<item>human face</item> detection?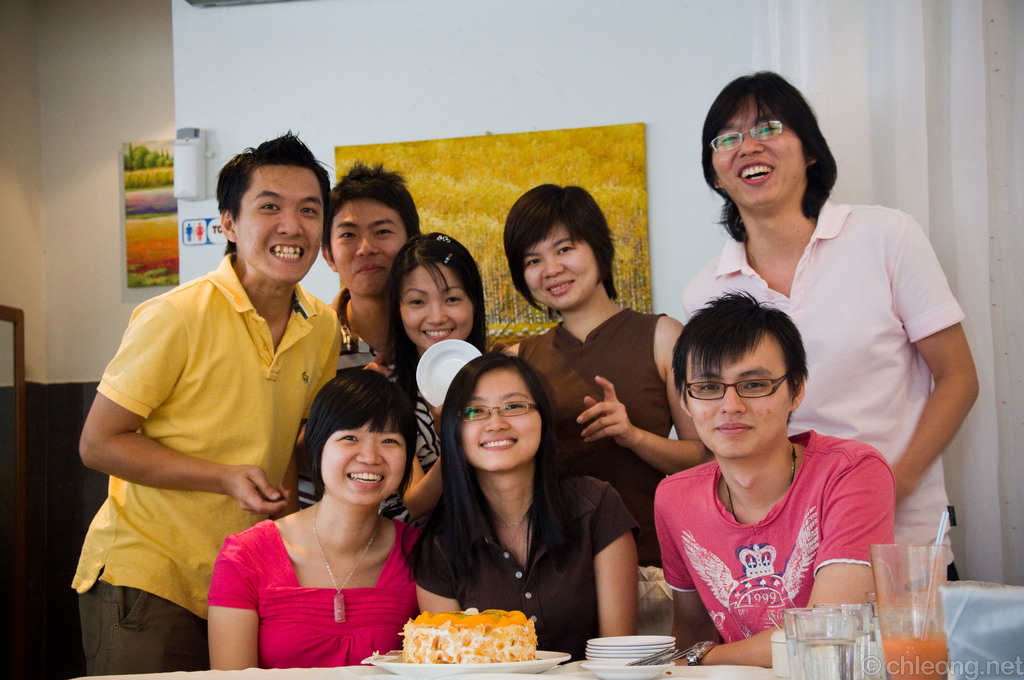
{"left": 689, "top": 328, "right": 789, "bottom": 458}
